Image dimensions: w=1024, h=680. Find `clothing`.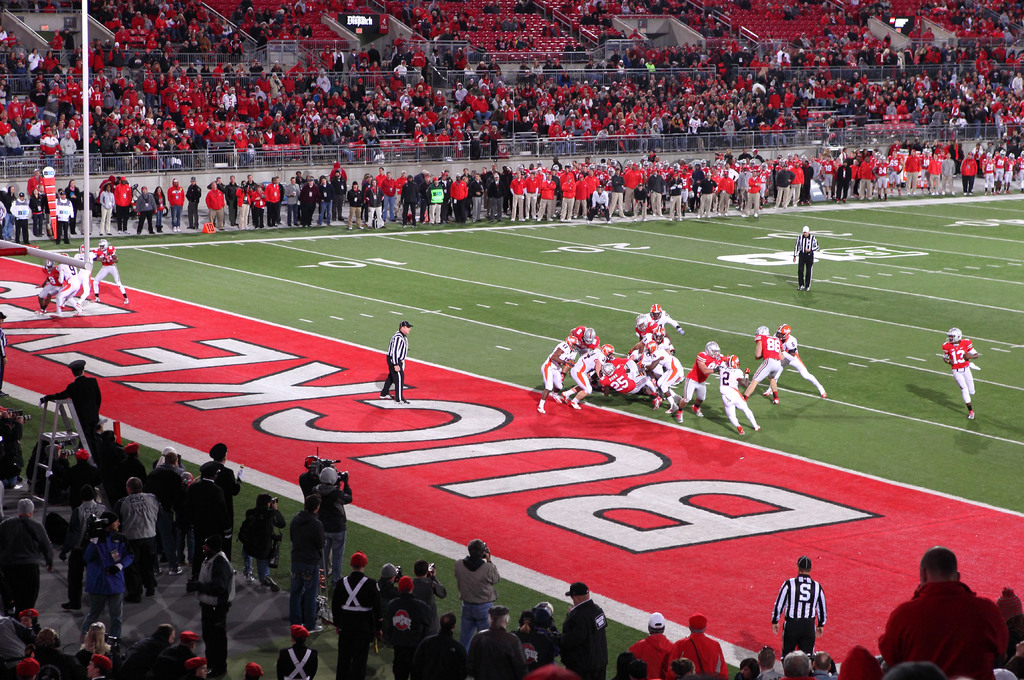
[6,199,29,244].
